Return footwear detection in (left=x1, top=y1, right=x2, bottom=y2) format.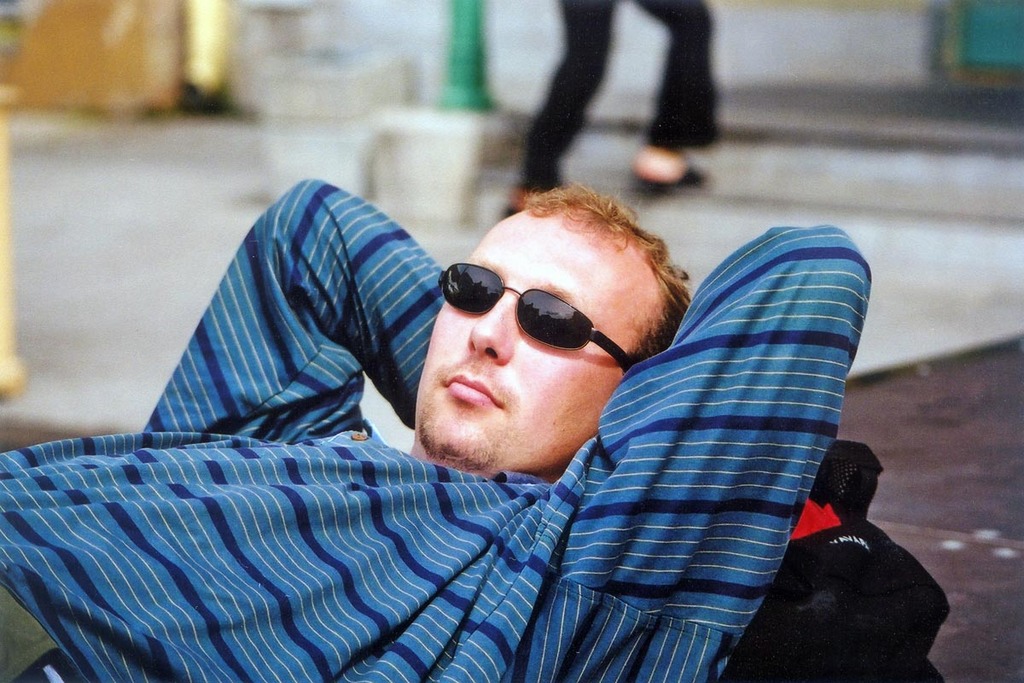
(left=632, top=165, right=707, bottom=192).
